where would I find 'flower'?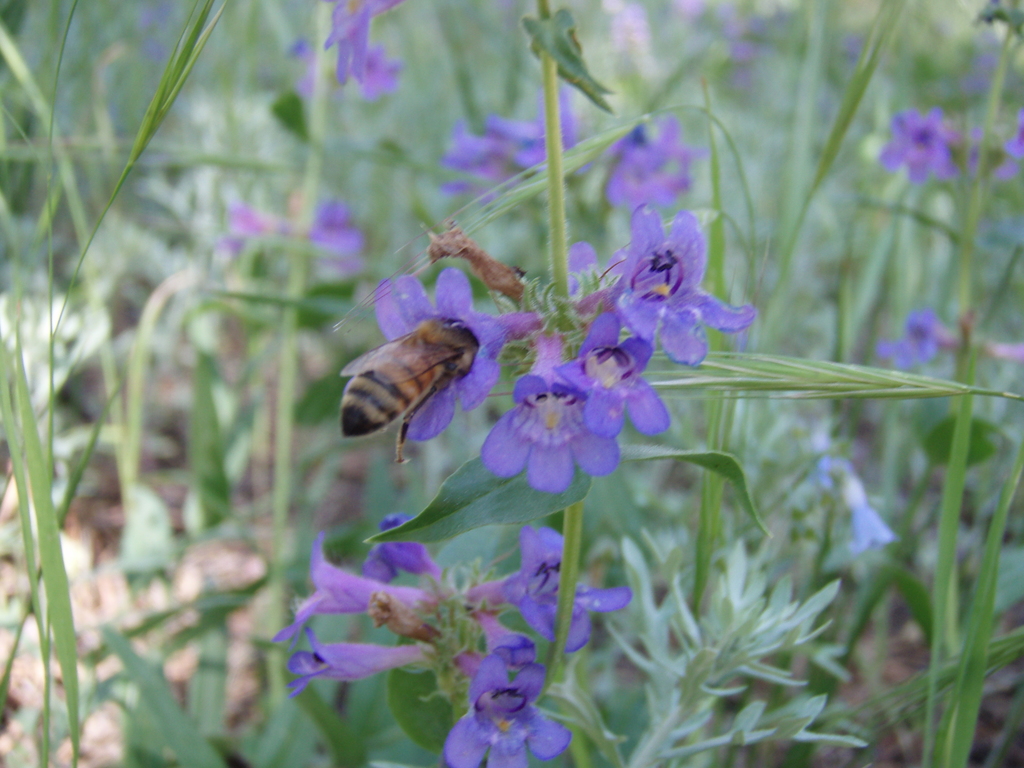
At pyautogui.locateOnScreen(602, 202, 743, 388).
